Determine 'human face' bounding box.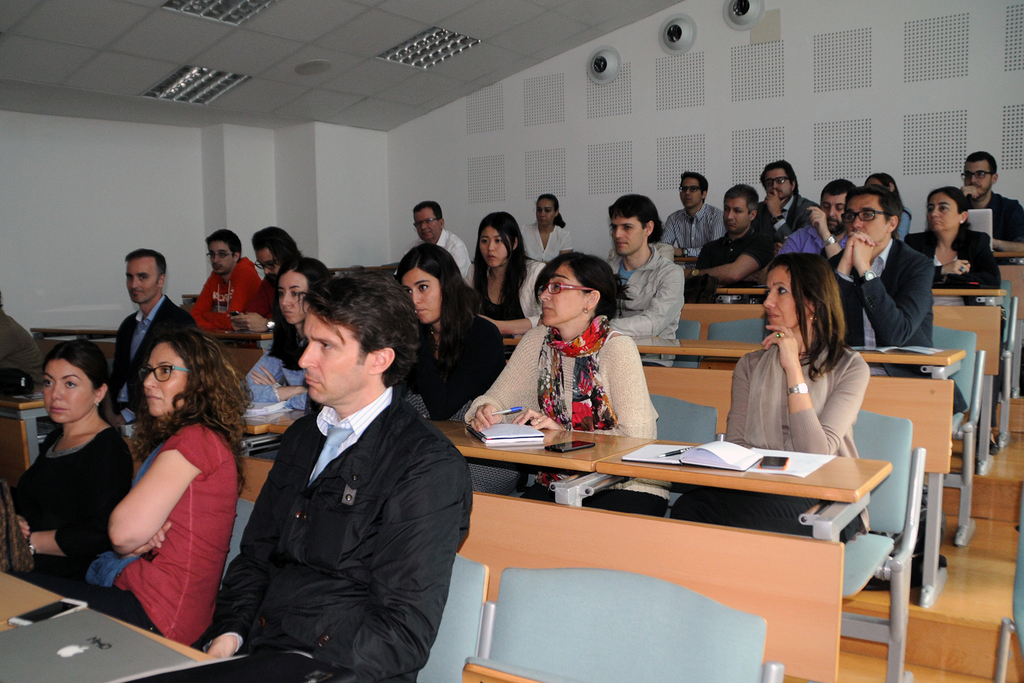
Determined: l=401, t=267, r=440, b=321.
